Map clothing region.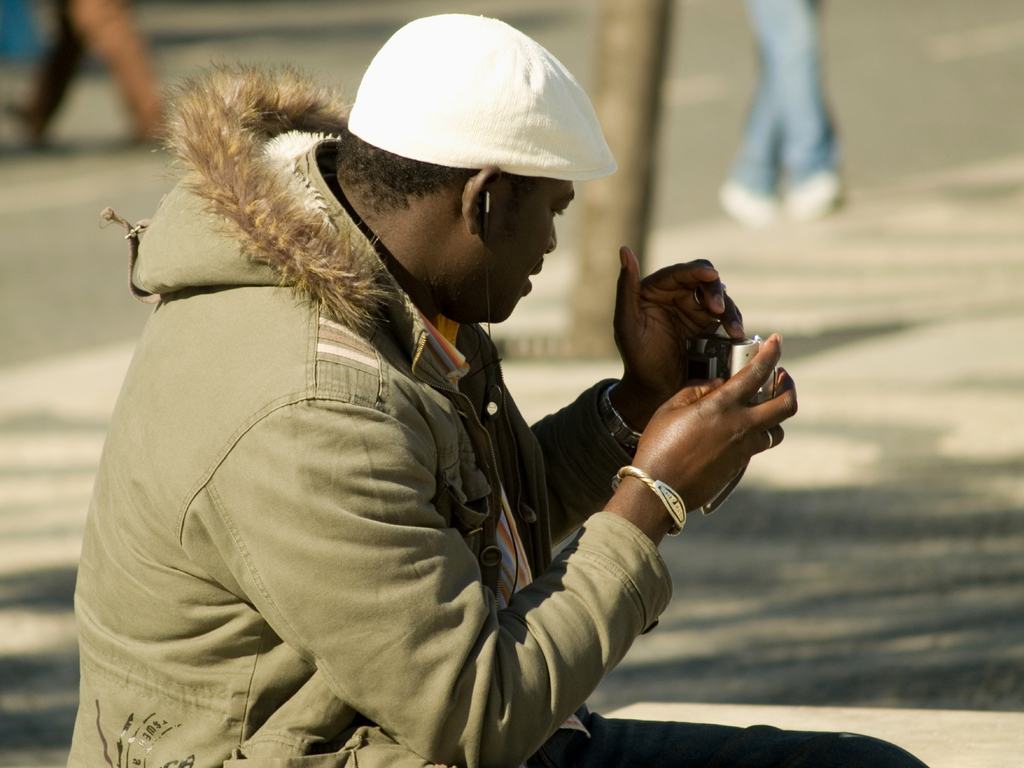
Mapped to 67 63 935 767.
